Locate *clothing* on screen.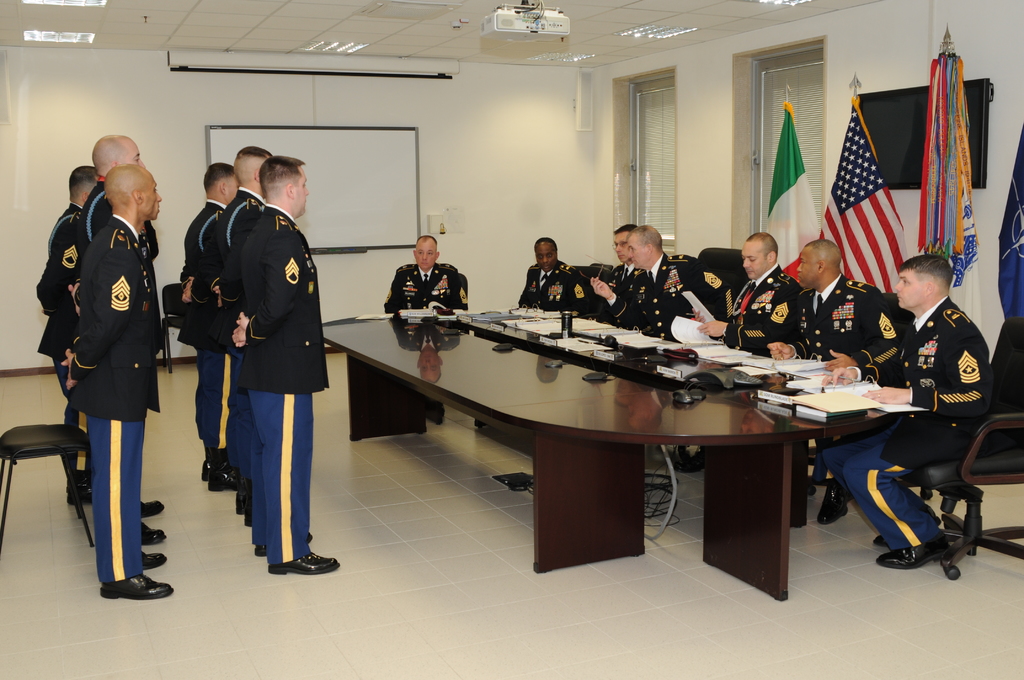
On screen at x1=384 y1=261 x2=468 y2=312.
